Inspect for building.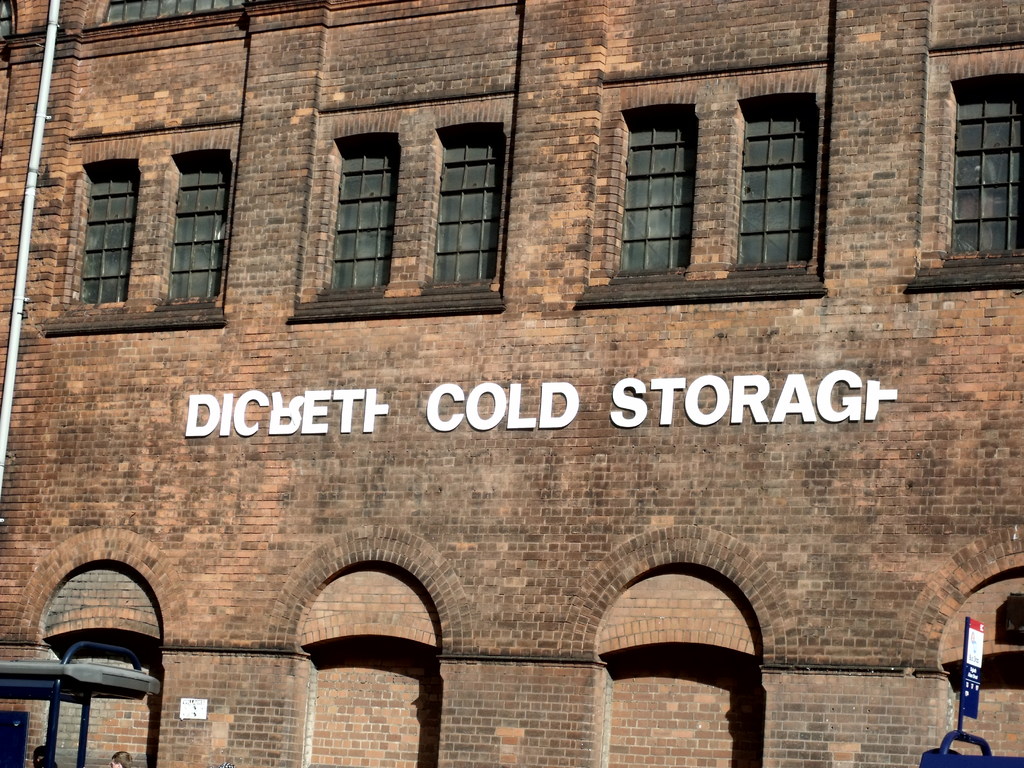
Inspection: 0,0,1023,767.
